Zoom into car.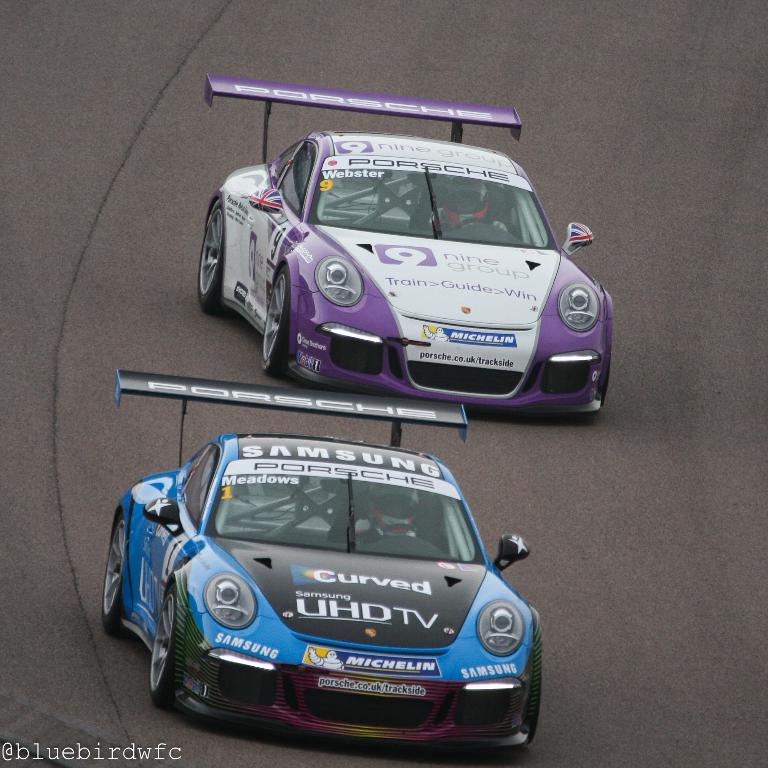
Zoom target: x1=96, y1=435, x2=538, y2=746.
